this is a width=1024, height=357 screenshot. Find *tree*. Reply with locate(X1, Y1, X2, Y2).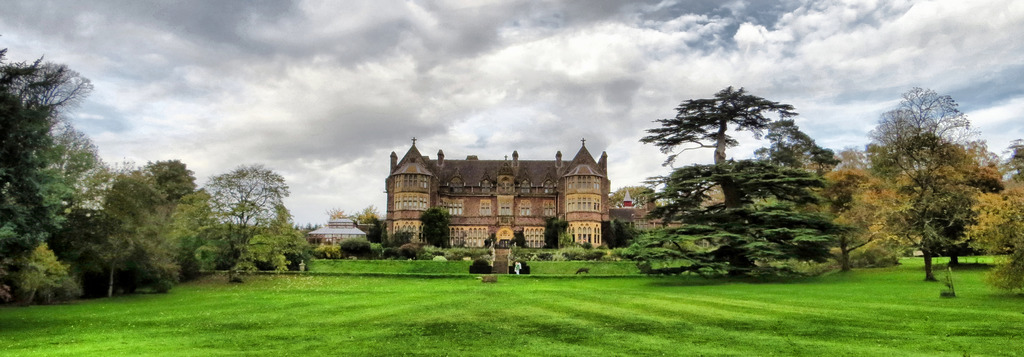
locate(623, 187, 654, 213).
